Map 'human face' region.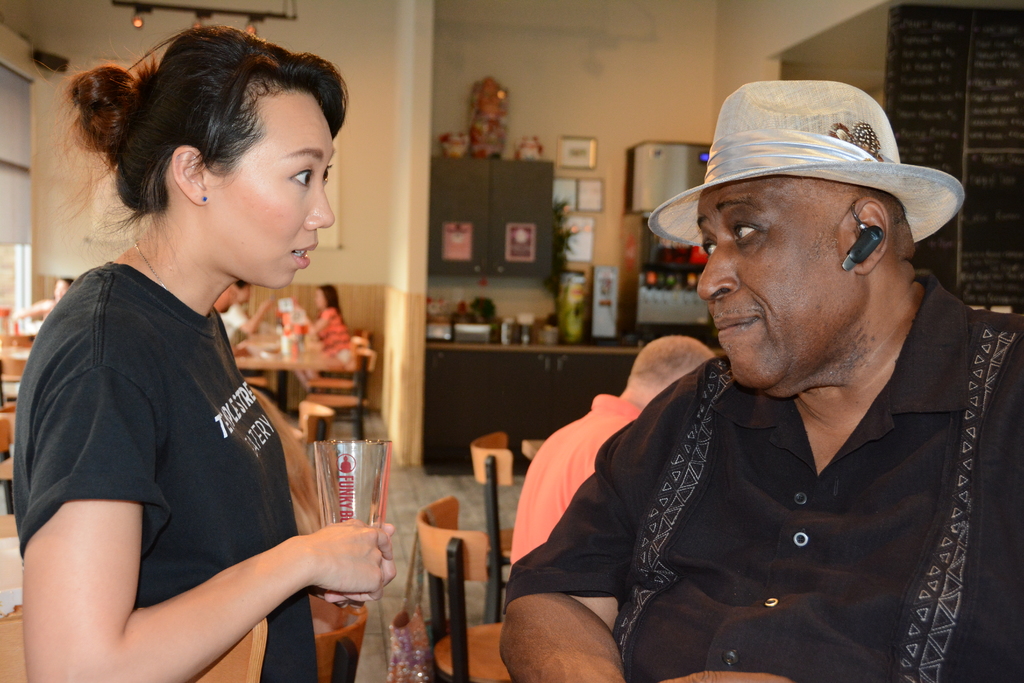
Mapped to {"left": 696, "top": 176, "right": 864, "bottom": 397}.
